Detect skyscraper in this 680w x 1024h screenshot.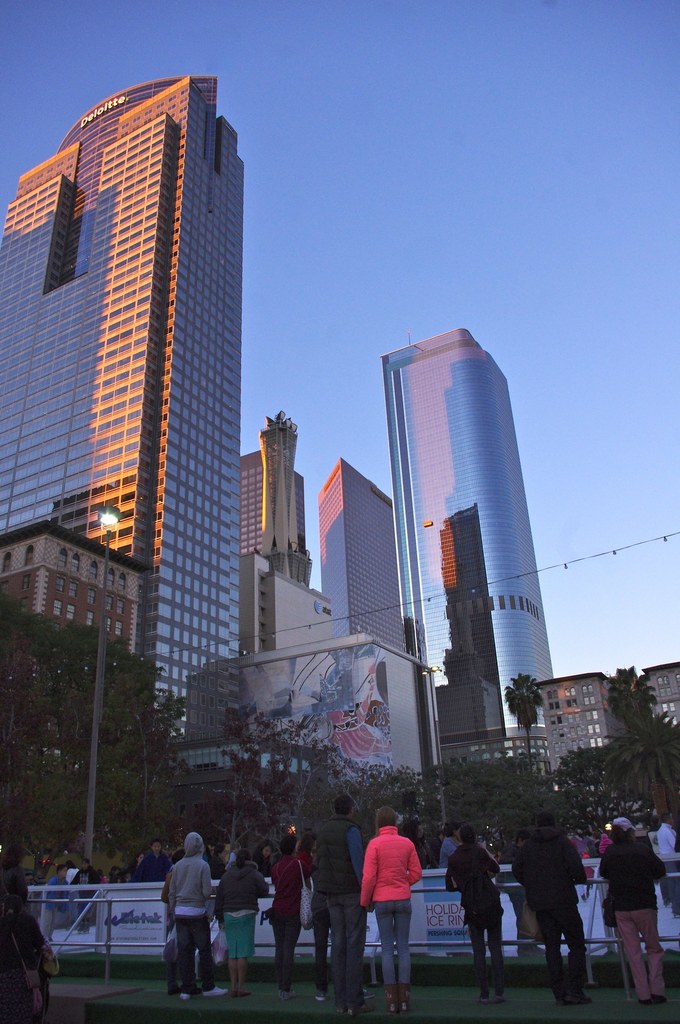
Detection: [x1=375, y1=327, x2=559, y2=773].
